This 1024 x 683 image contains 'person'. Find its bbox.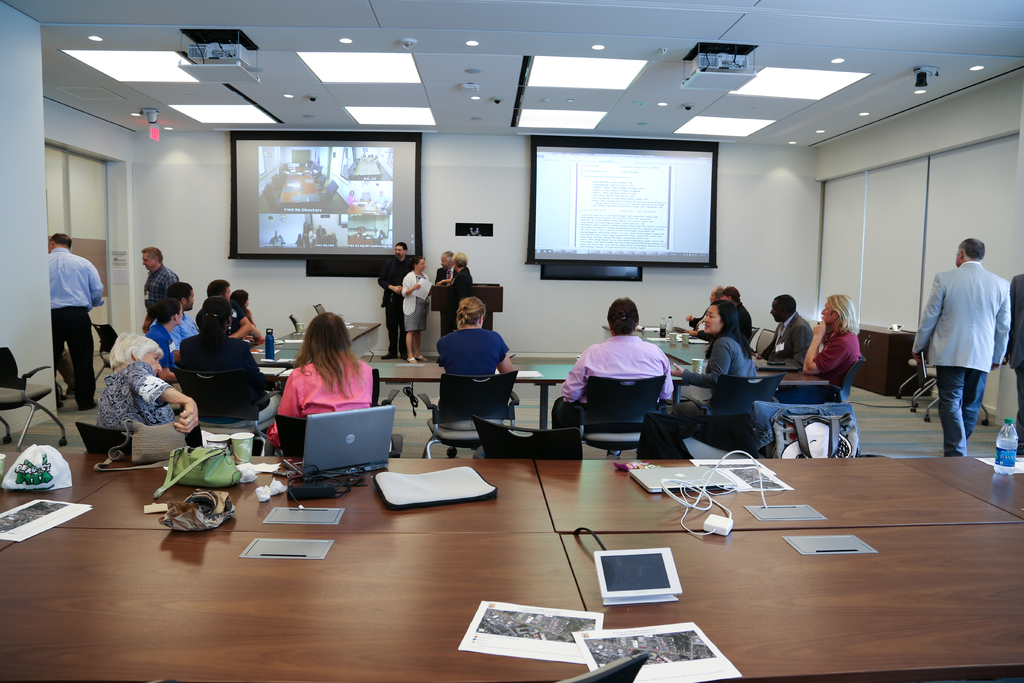
436:295:515:374.
